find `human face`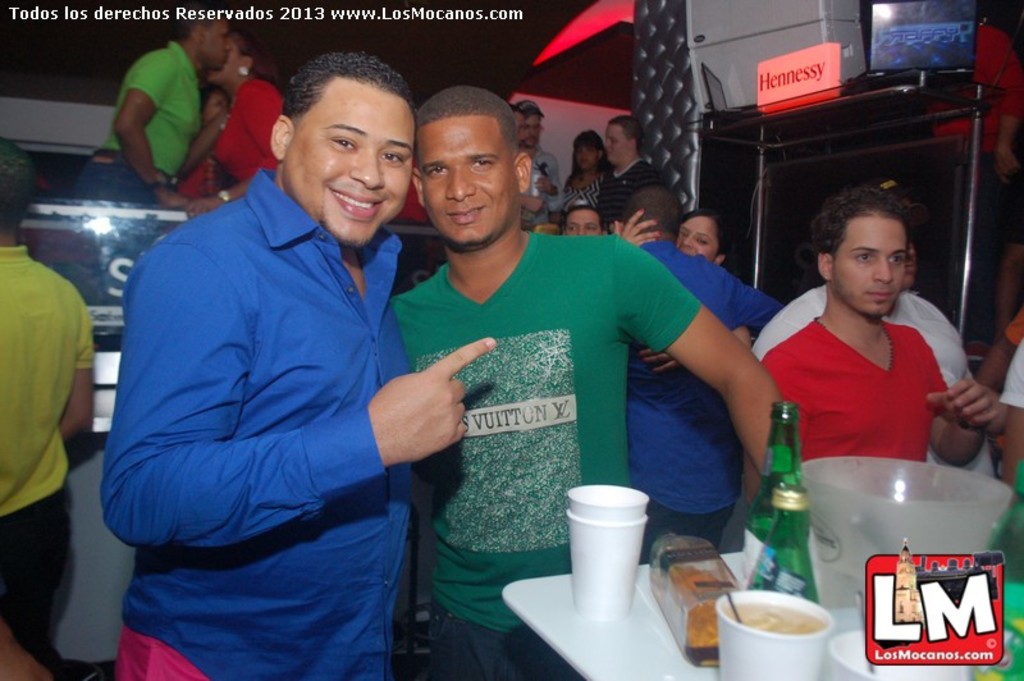
563, 210, 599, 237
